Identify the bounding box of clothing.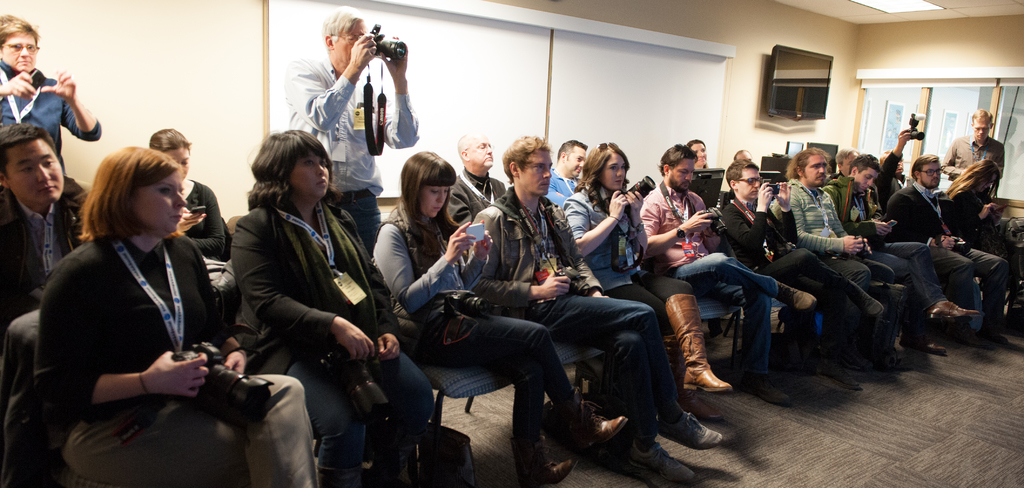
l=929, t=248, r=1009, b=332.
